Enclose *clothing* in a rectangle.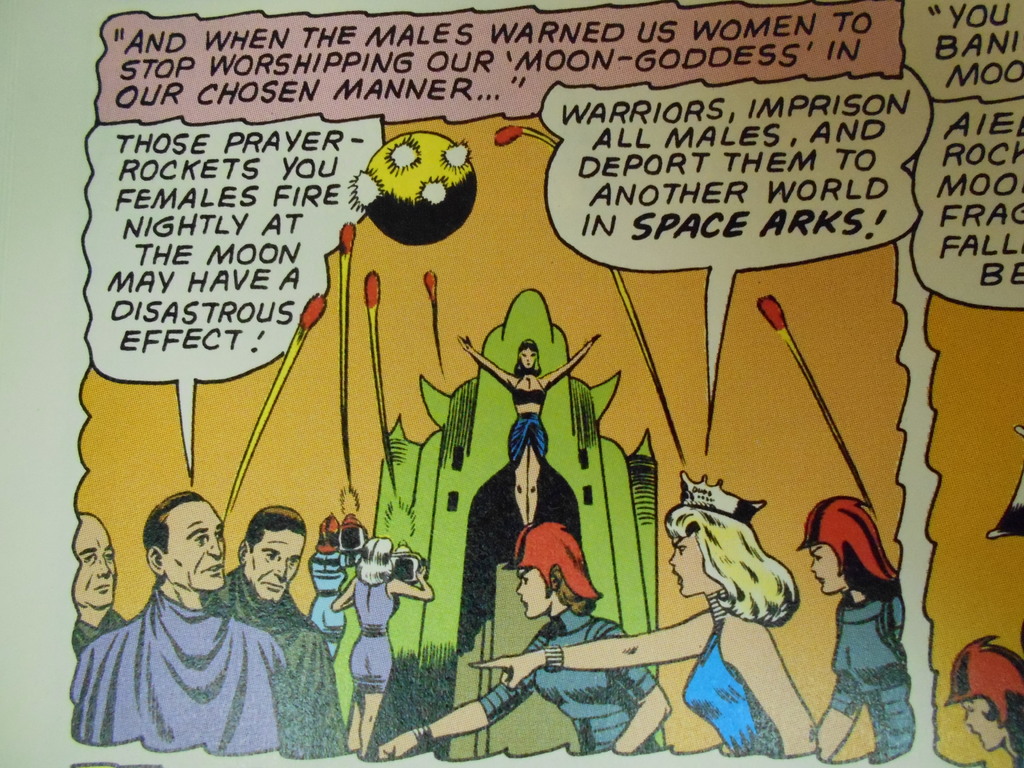
(512, 385, 548, 462).
